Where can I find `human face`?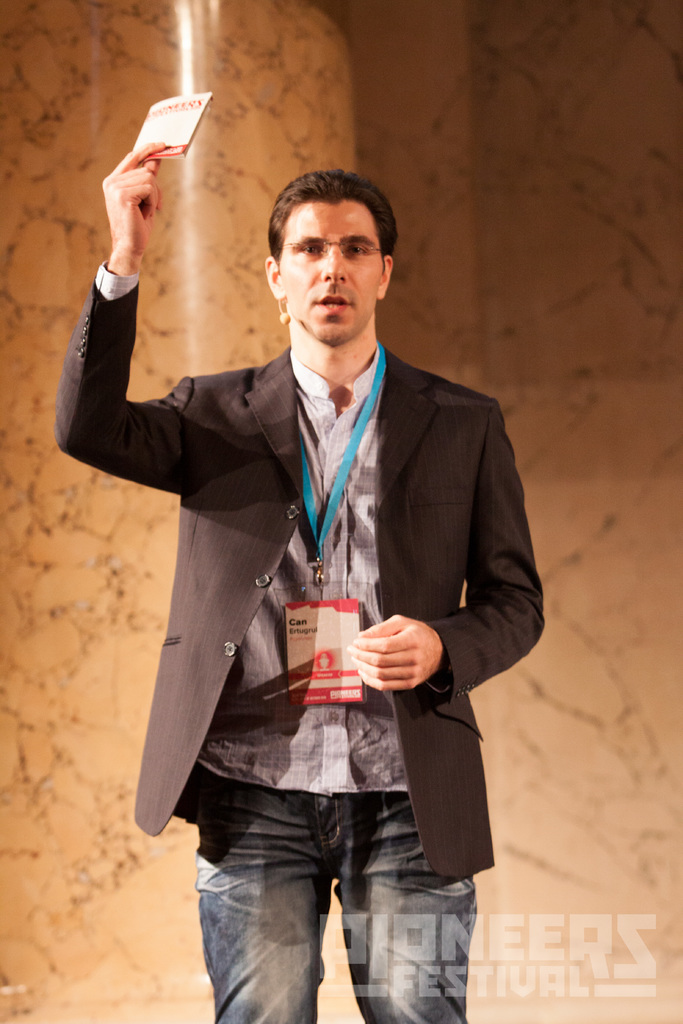
You can find it at box(278, 199, 383, 342).
